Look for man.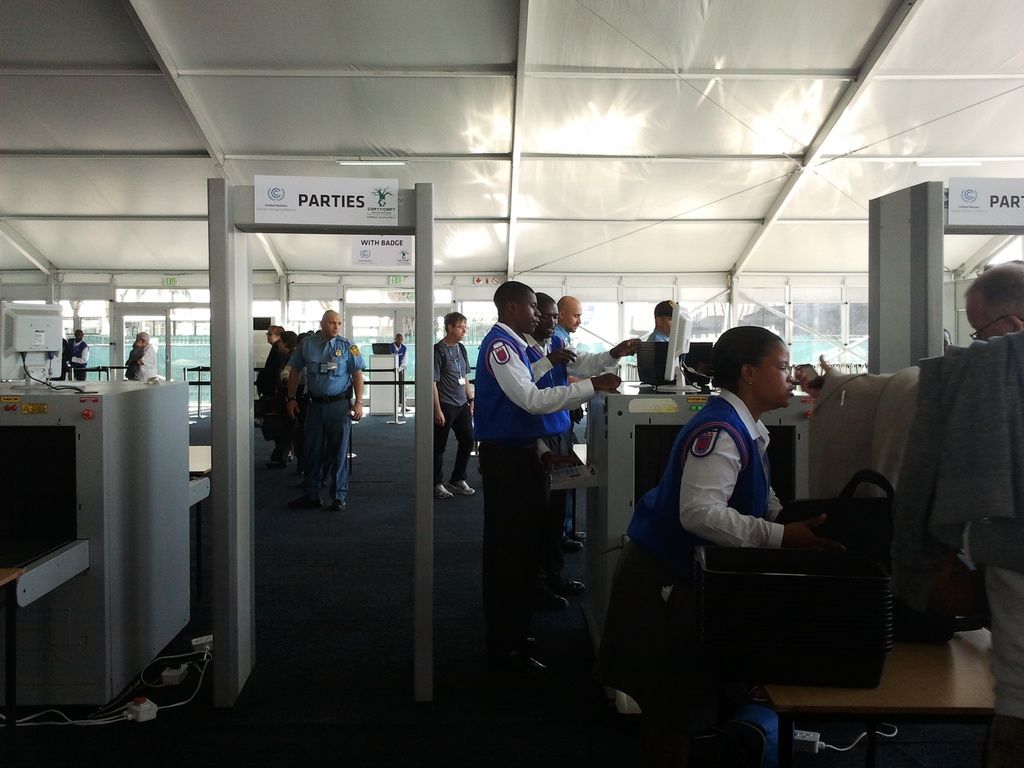
Found: 479, 283, 621, 675.
